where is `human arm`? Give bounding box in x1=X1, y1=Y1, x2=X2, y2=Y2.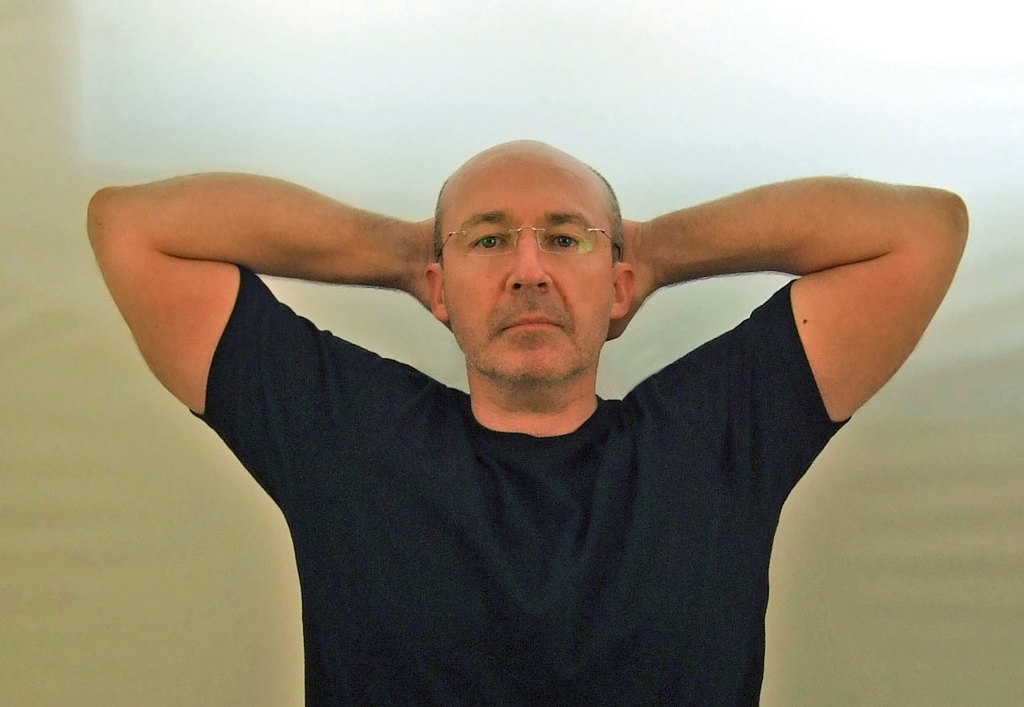
x1=81, y1=168, x2=455, y2=500.
